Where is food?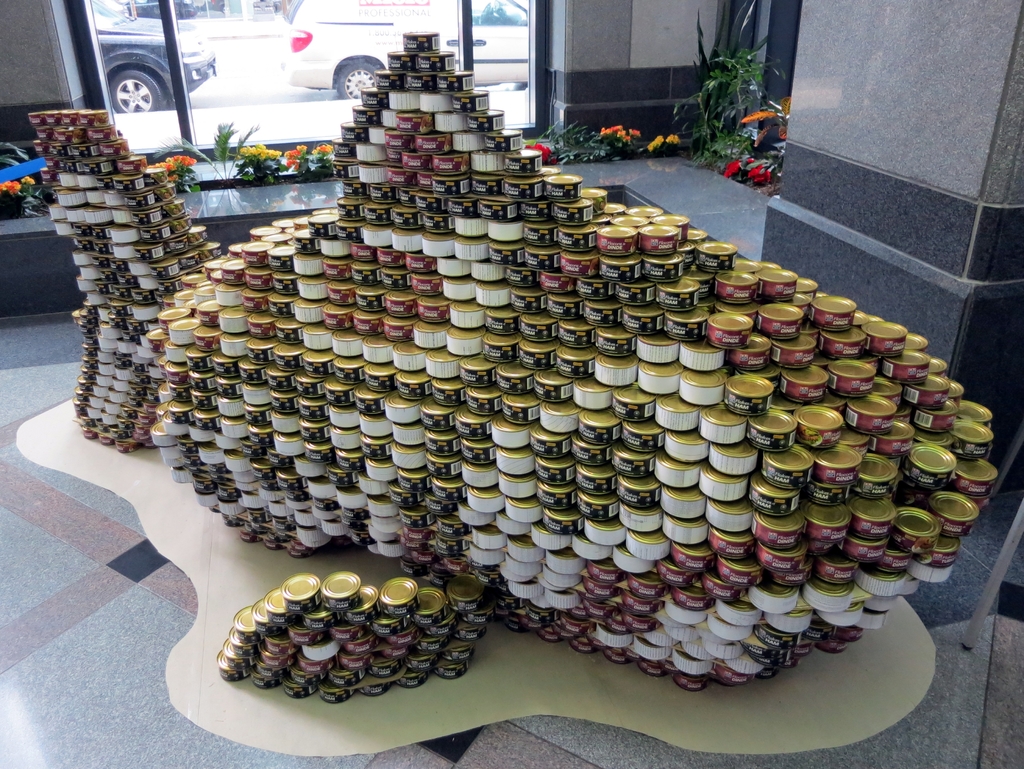
bbox=(655, 599, 666, 611).
